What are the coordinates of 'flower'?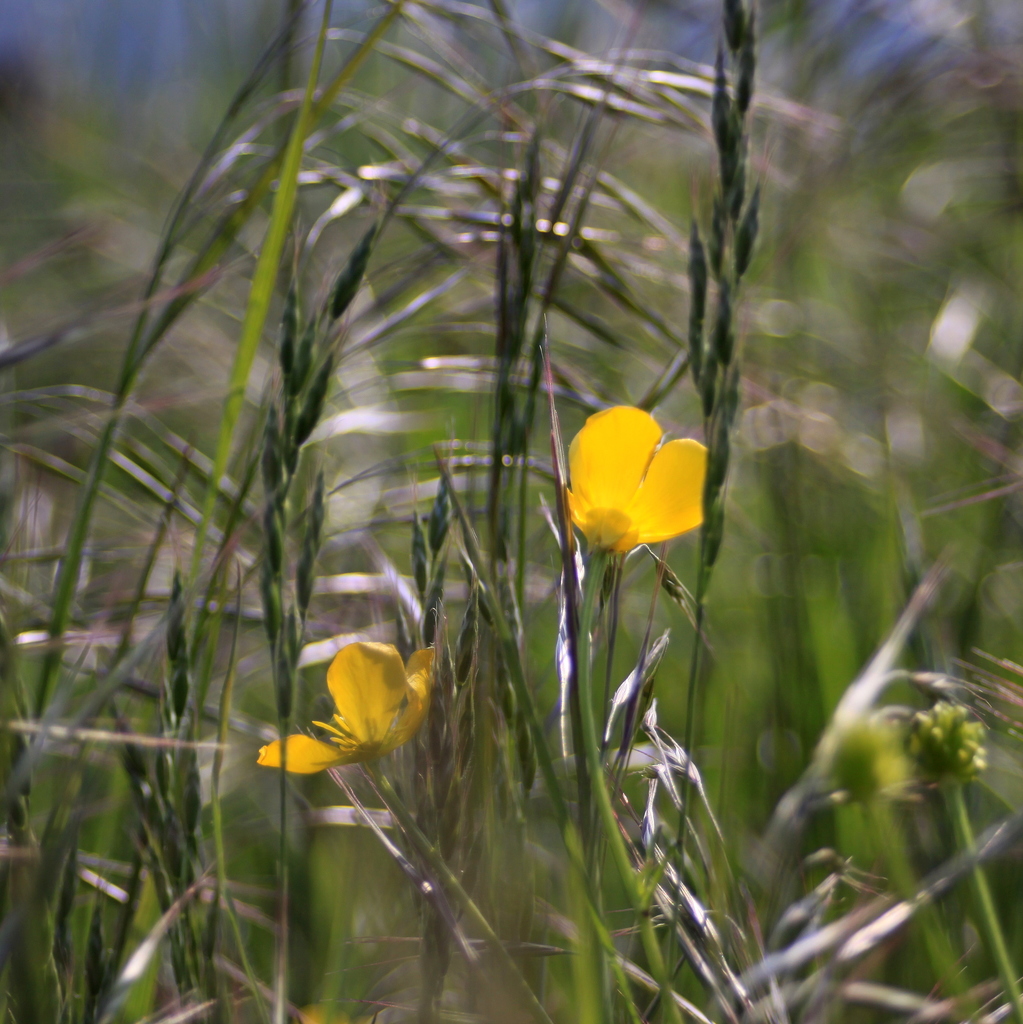
561, 400, 707, 557.
